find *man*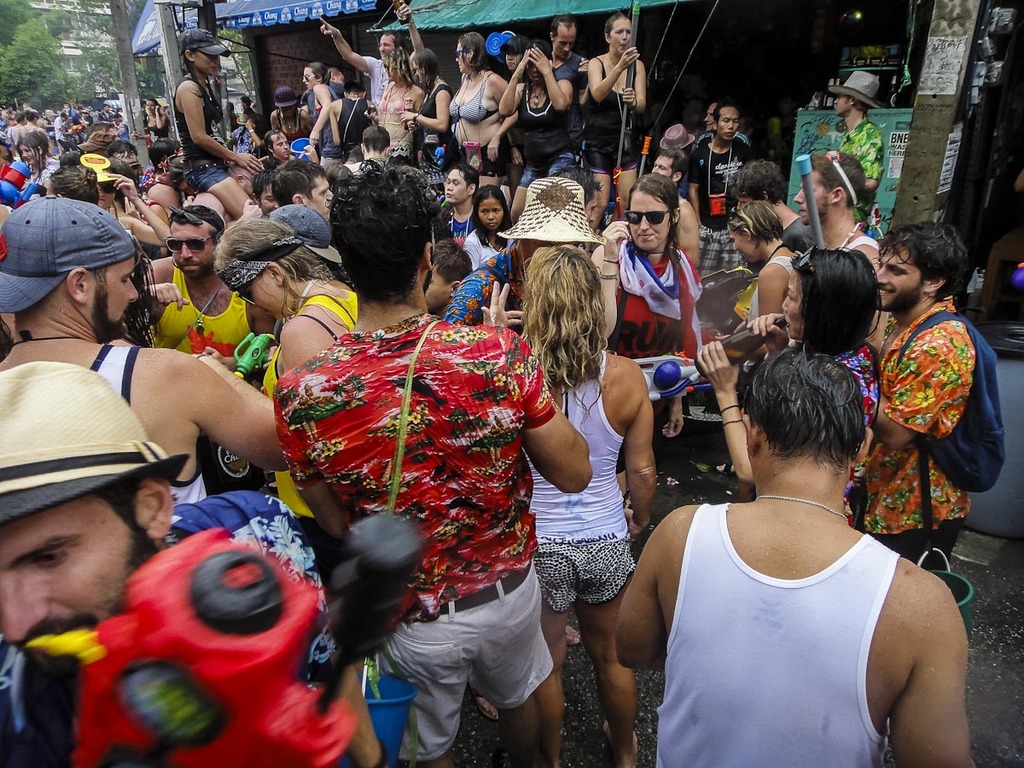
detection(319, 0, 421, 106)
